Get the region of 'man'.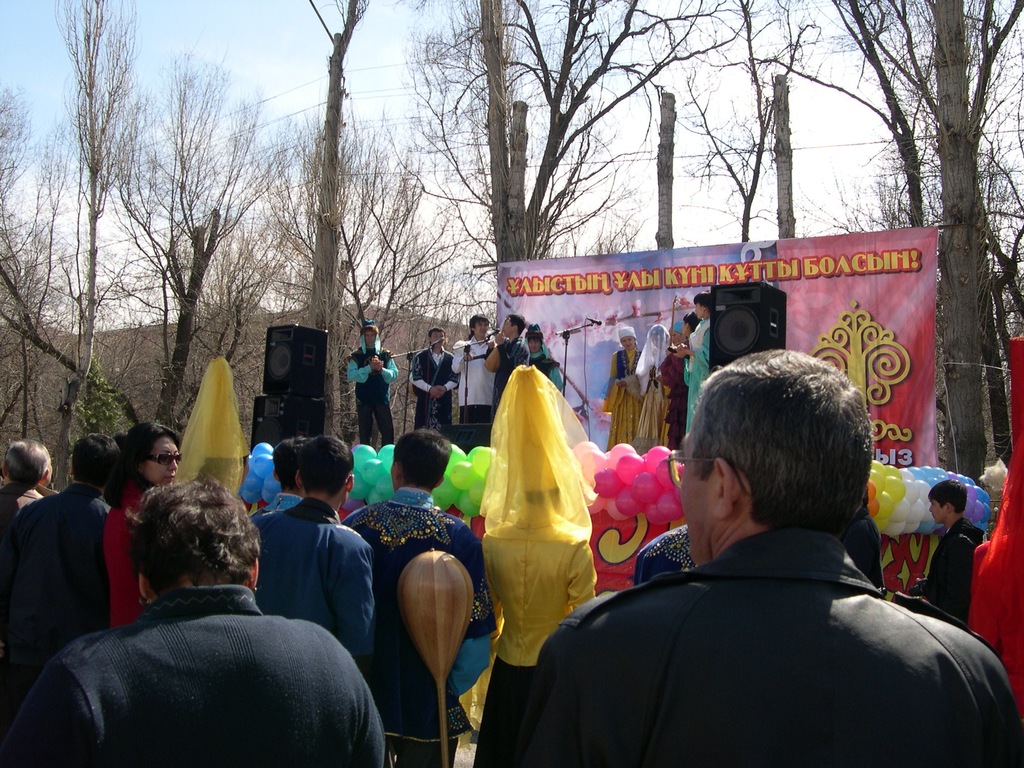
box(345, 320, 399, 452).
